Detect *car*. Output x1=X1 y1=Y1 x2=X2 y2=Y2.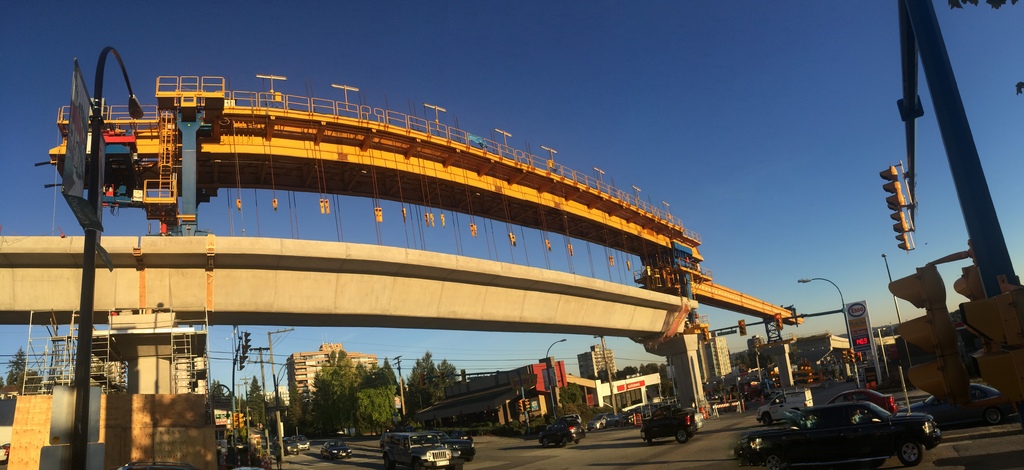
x1=824 y1=388 x2=898 y2=414.
